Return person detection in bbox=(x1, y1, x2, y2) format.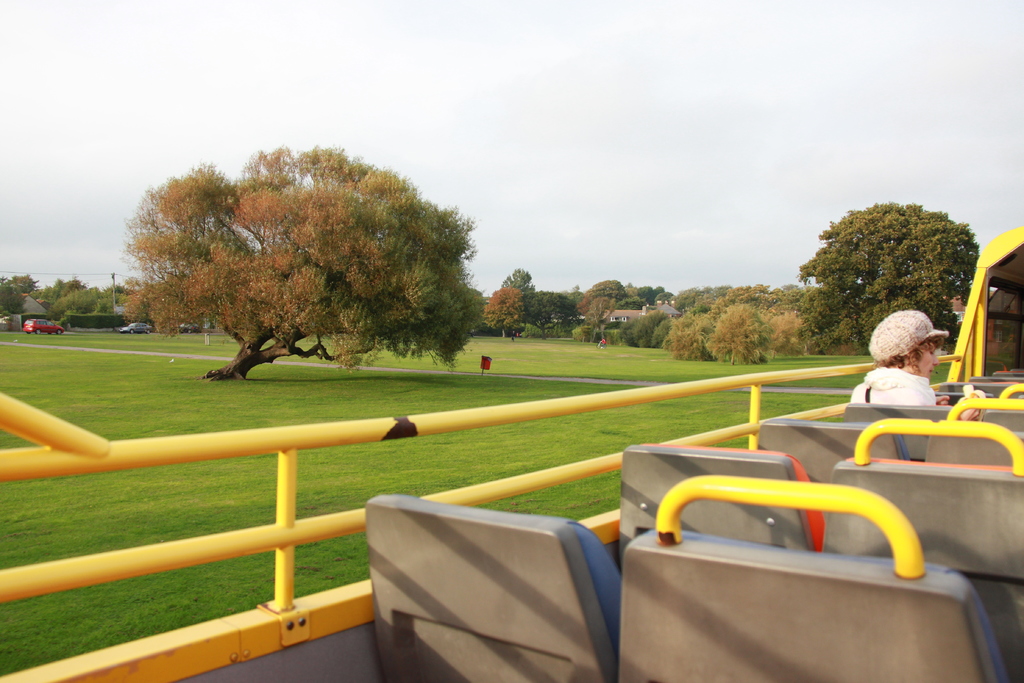
bbox=(849, 304, 955, 407).
